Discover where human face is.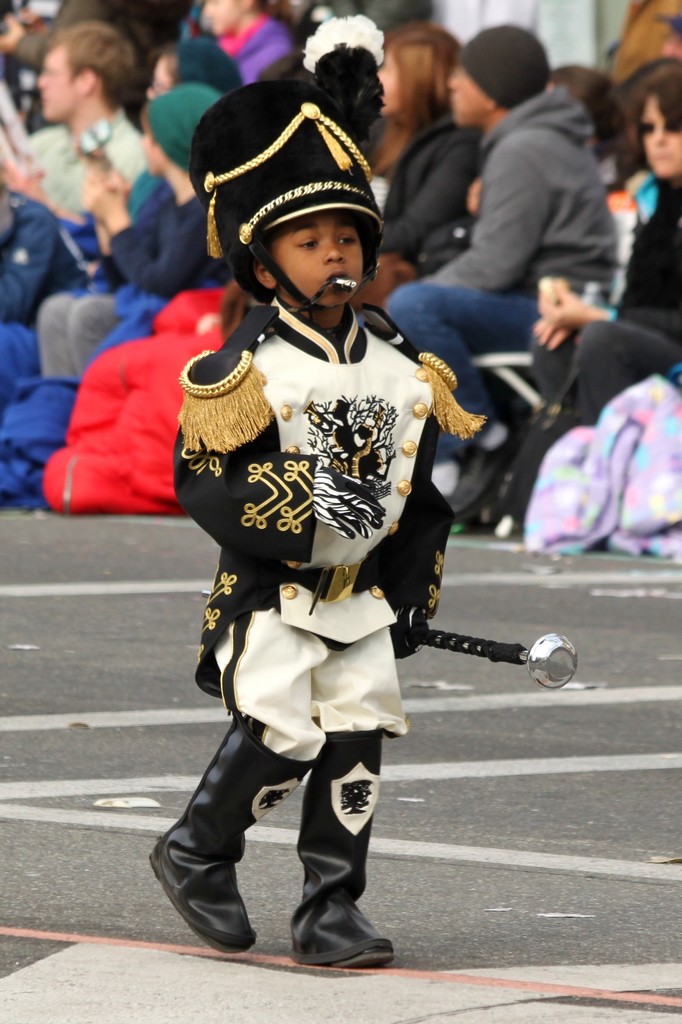
Discovered at bbox=(641, 100, 681, 171).
